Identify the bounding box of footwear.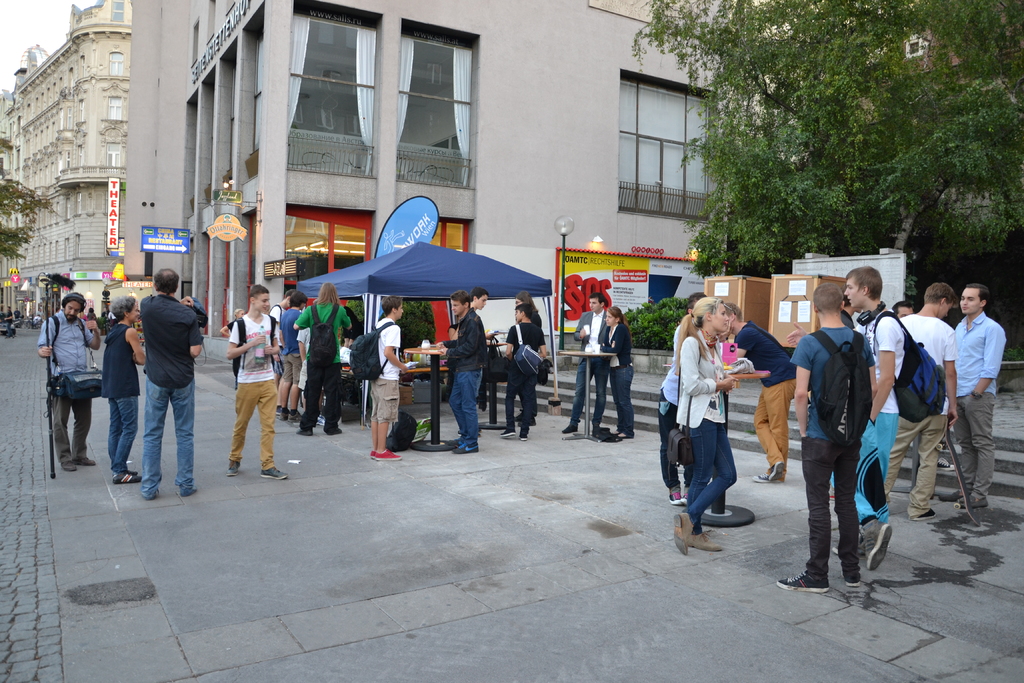
<region>500, 427, 515, 438</region>.
